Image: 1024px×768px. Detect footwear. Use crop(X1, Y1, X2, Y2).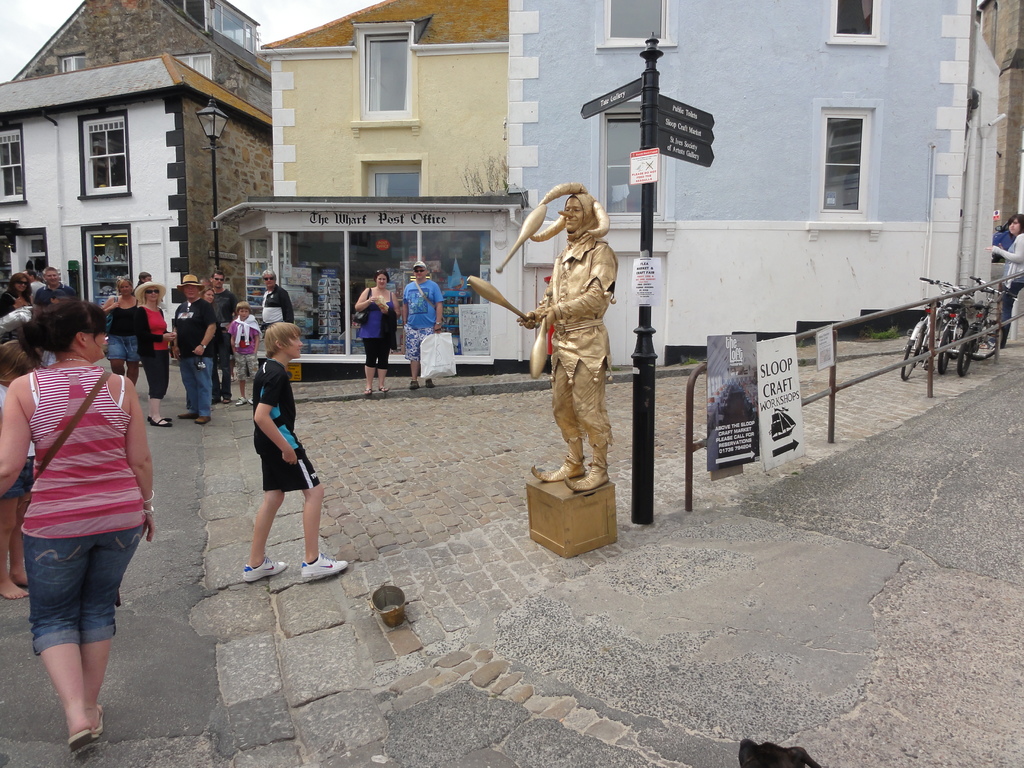
crop(193, 415, 209, 424).
